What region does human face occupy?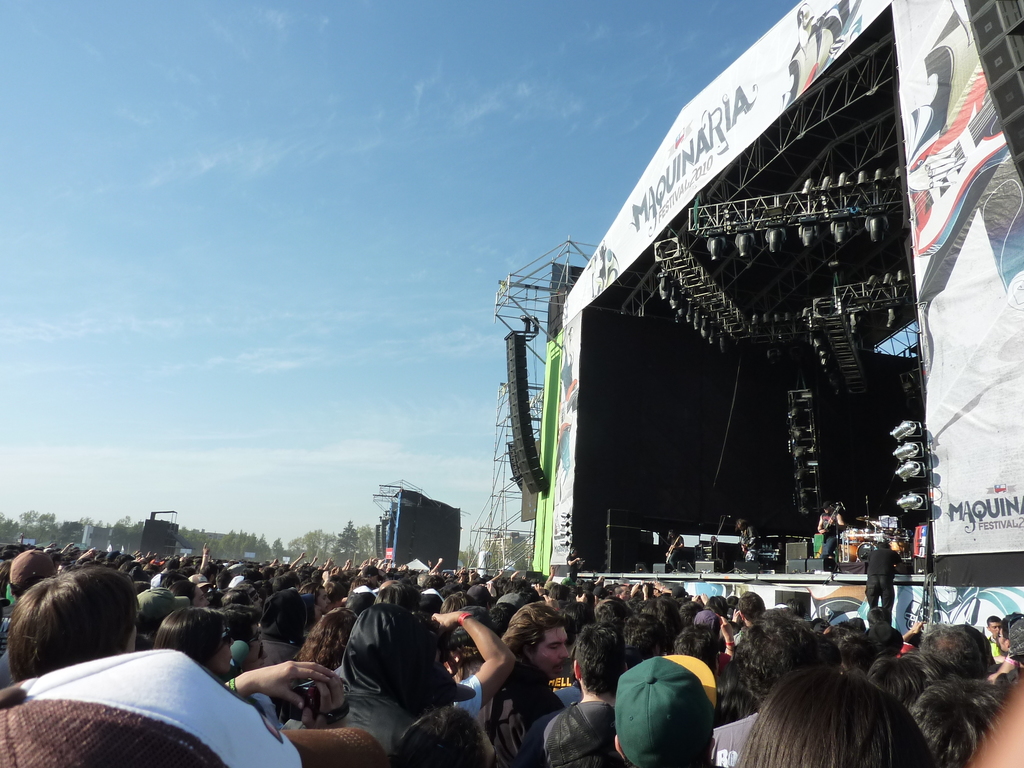
box(1002, 630, 1009, 651).
